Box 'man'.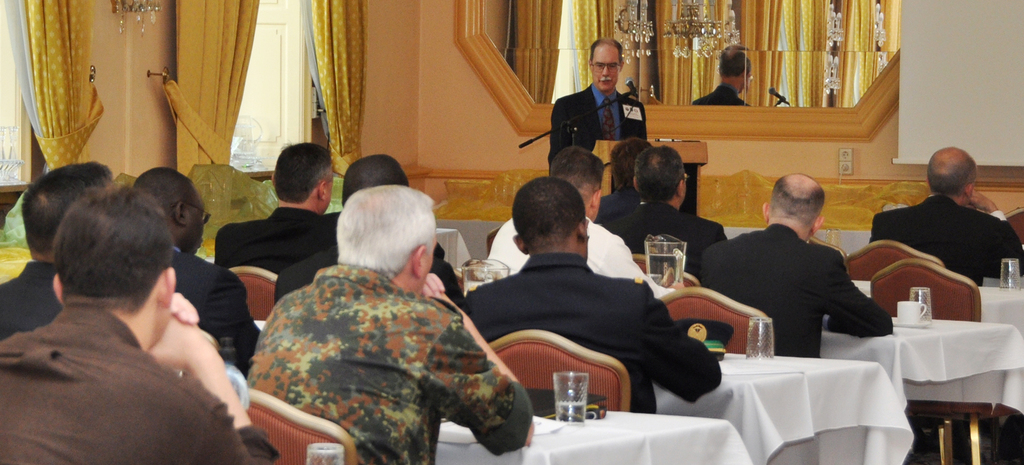
<region>130, 166, 264, 382</region>.
